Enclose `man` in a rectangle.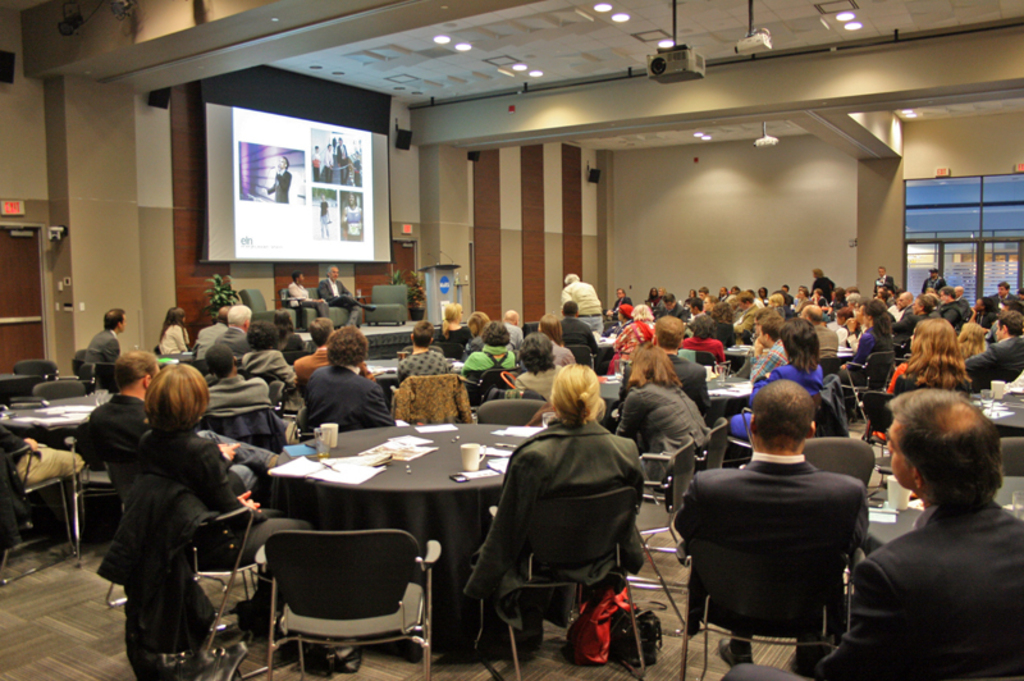
[left=200, top=306, right=232, bottom=348].
